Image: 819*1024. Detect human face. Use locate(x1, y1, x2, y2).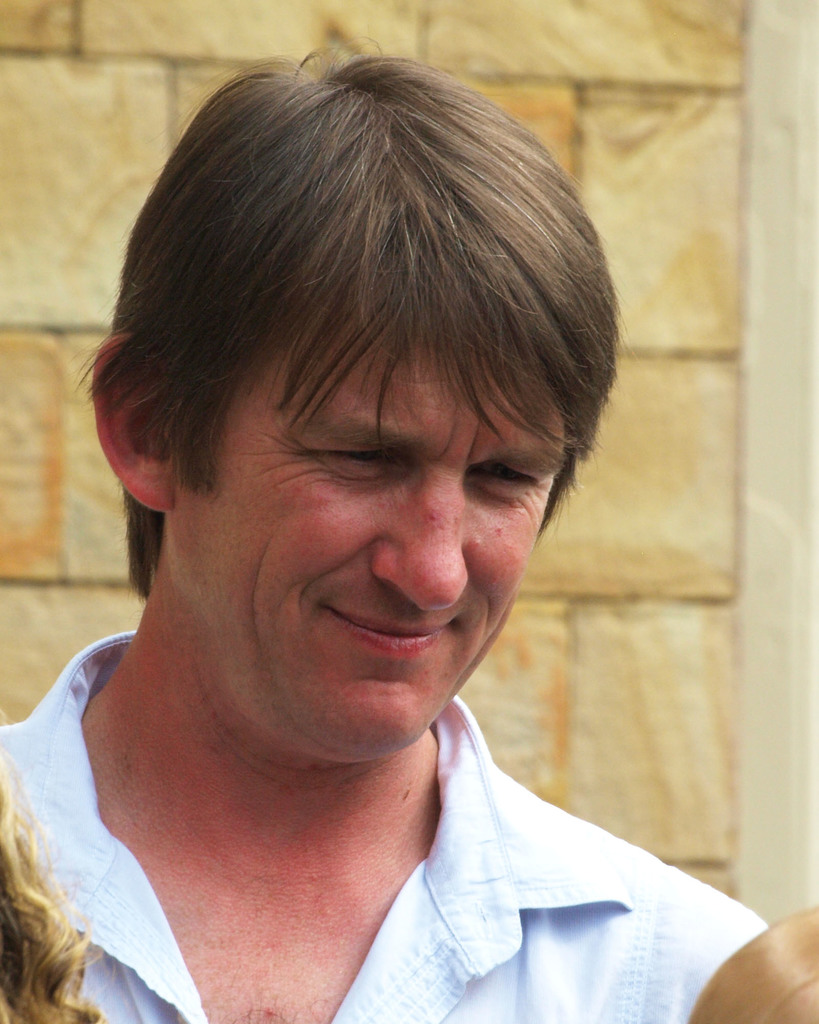
locate(168, 269, 567, 765).
